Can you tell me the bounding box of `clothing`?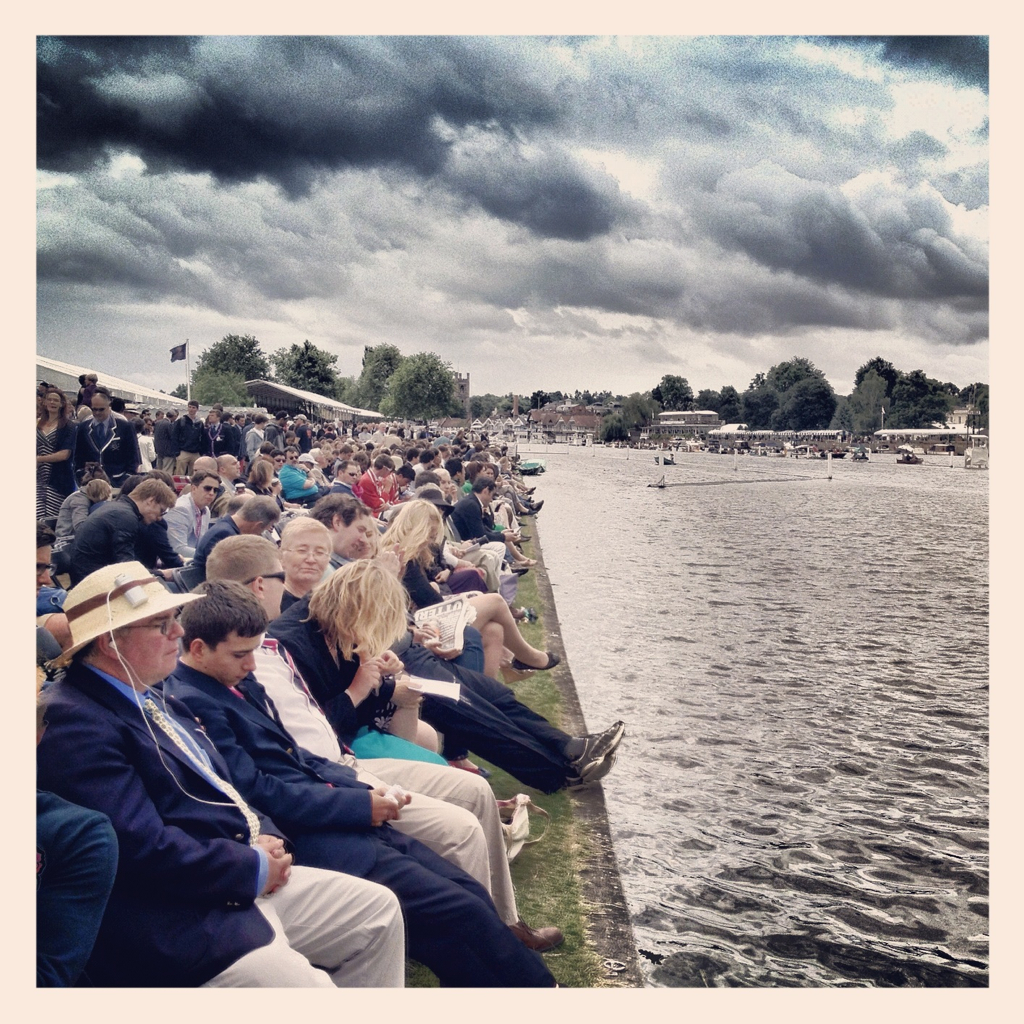
x1=150 y1=668 x2=375 y2=822.
